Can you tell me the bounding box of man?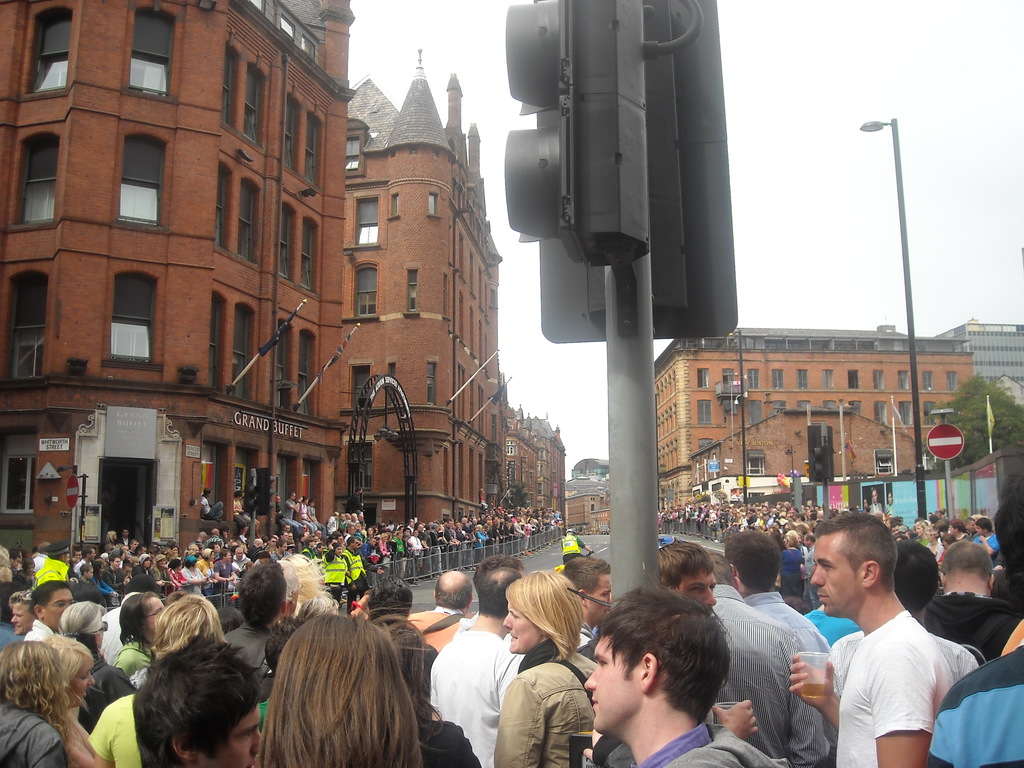
<bbox>426, 570, 525, 767</bbox>.
